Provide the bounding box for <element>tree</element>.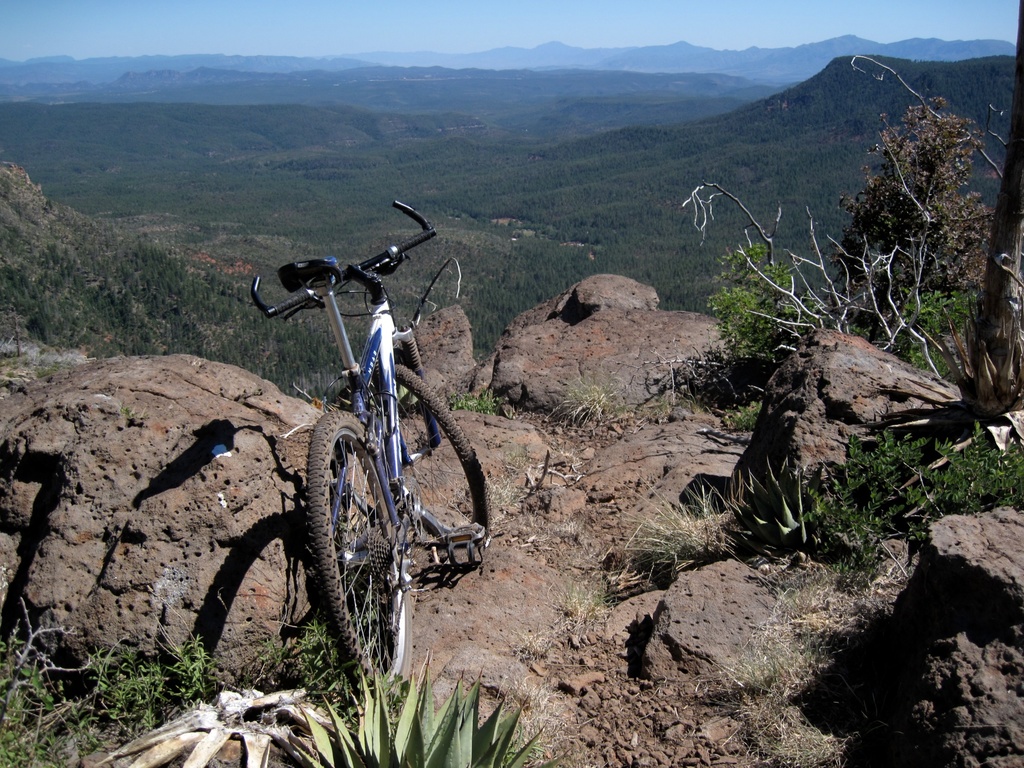
crop(700, 95, 990, 367).
